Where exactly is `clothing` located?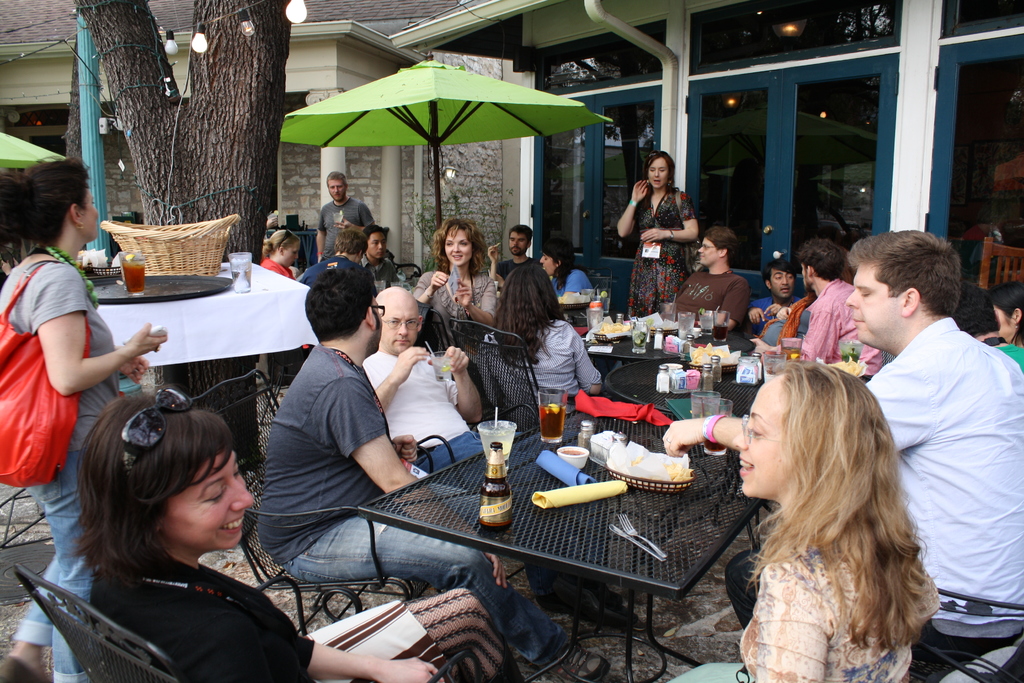
Its bounding box is pyautogui.locateOnScreen(749, 288, 791, 360).
